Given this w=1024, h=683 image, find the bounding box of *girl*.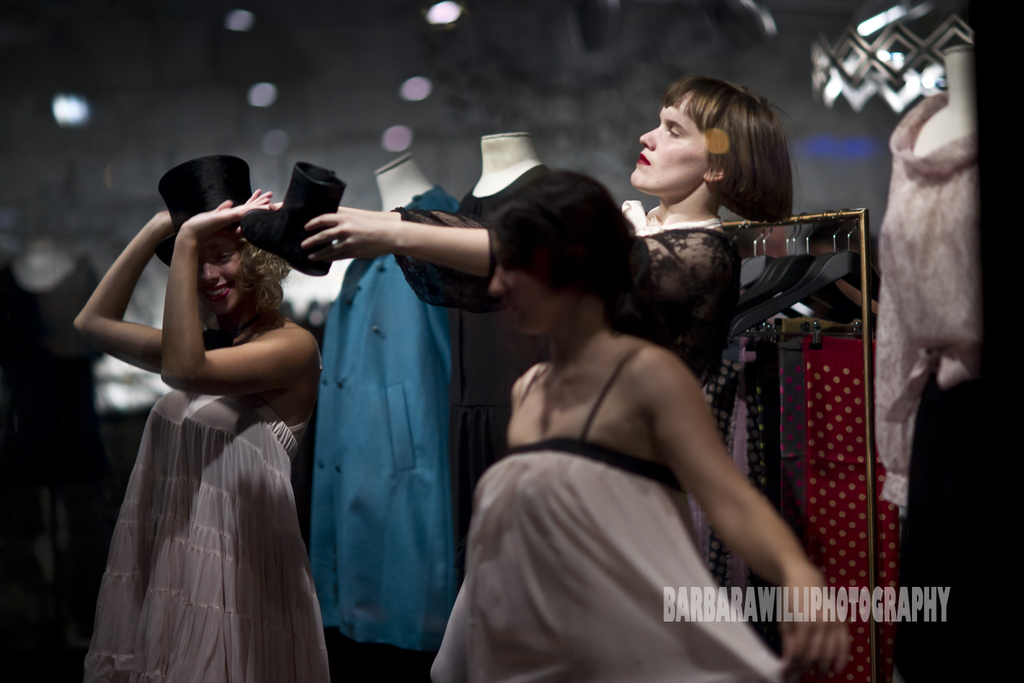
[75, 155, 322, 682].
